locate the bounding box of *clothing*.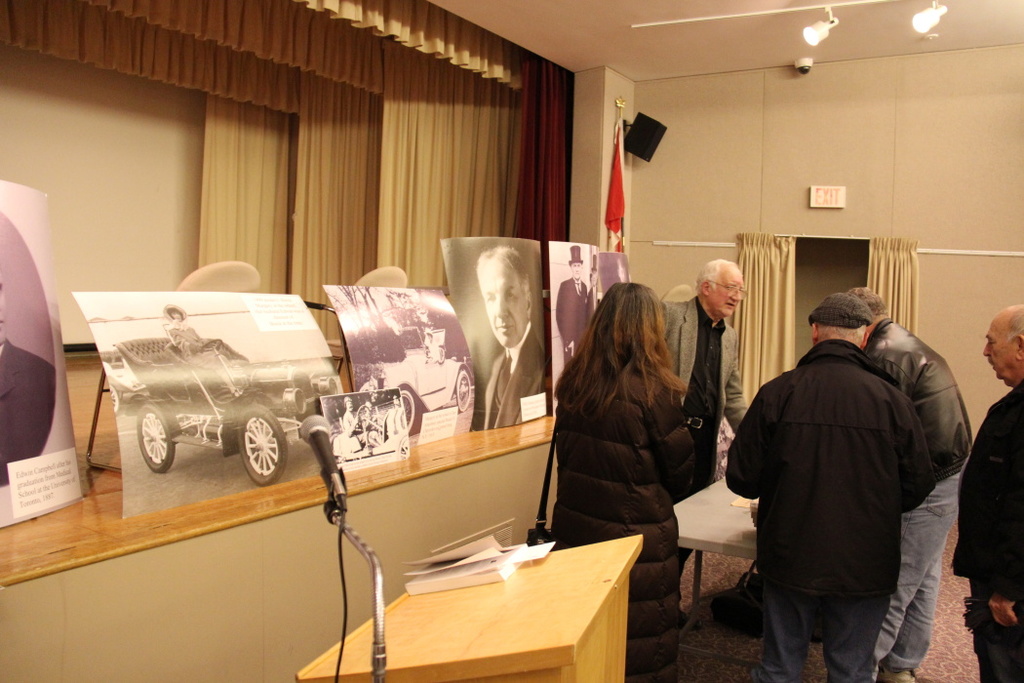
Bounding box: (672, 299, 750, 503).
